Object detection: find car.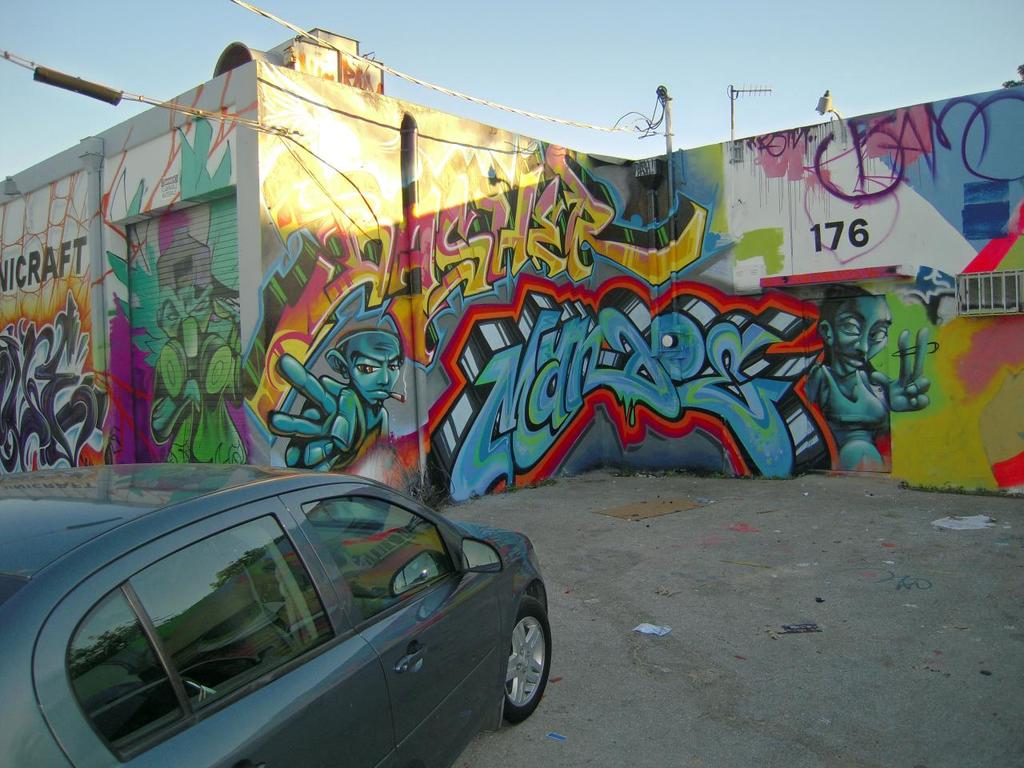
10:479:562:767.
